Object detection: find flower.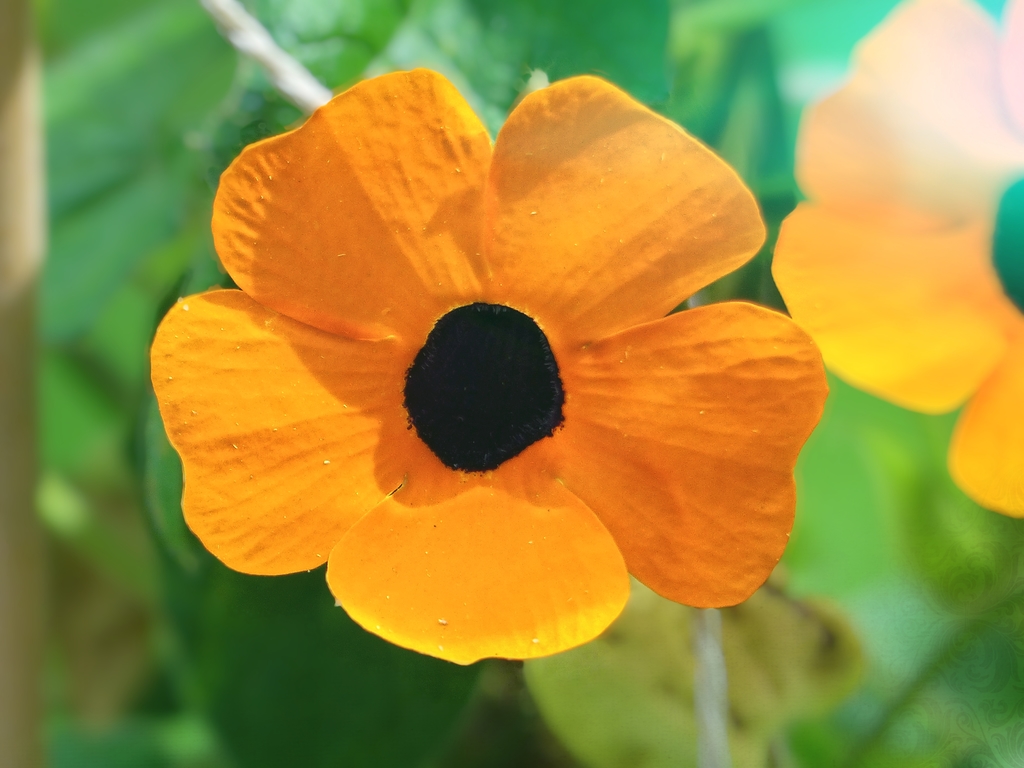
150/68/829/666.
